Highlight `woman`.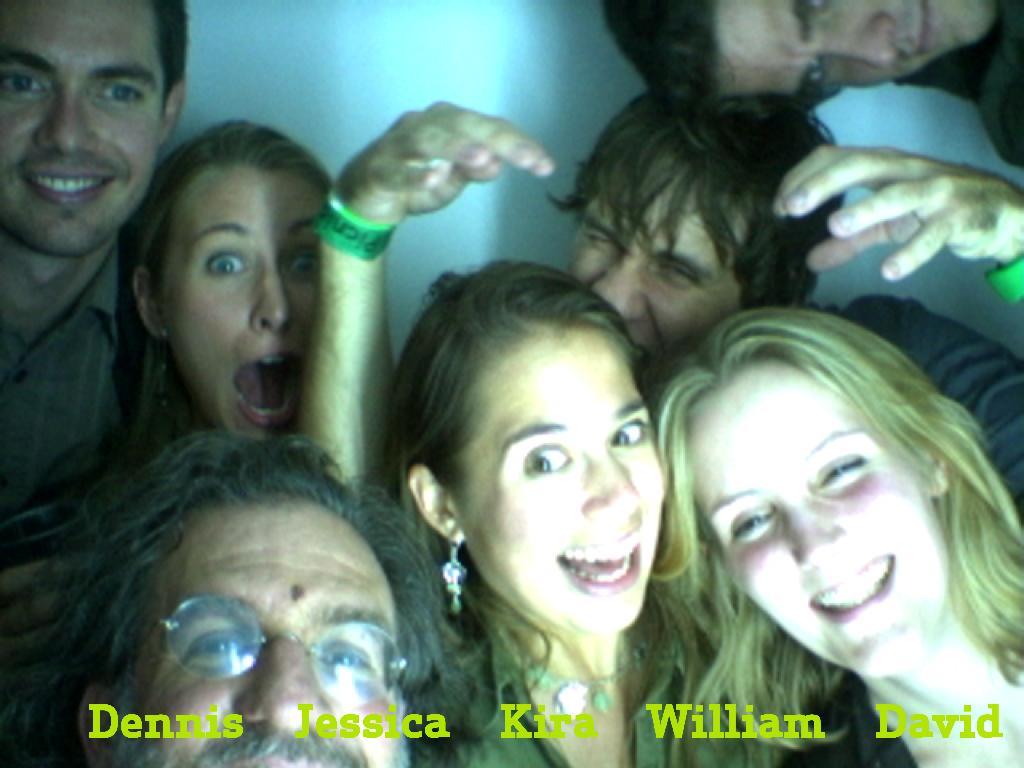
Highlighted region: box=[351, 254, 717, 733].
